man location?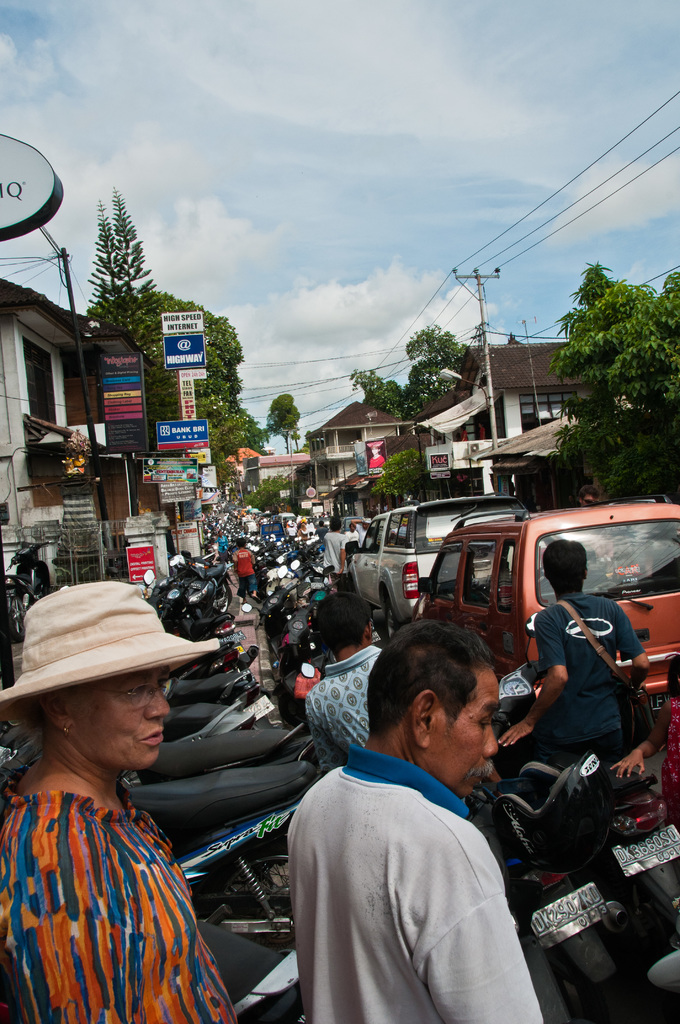
<box>498,543,653,760</box>
